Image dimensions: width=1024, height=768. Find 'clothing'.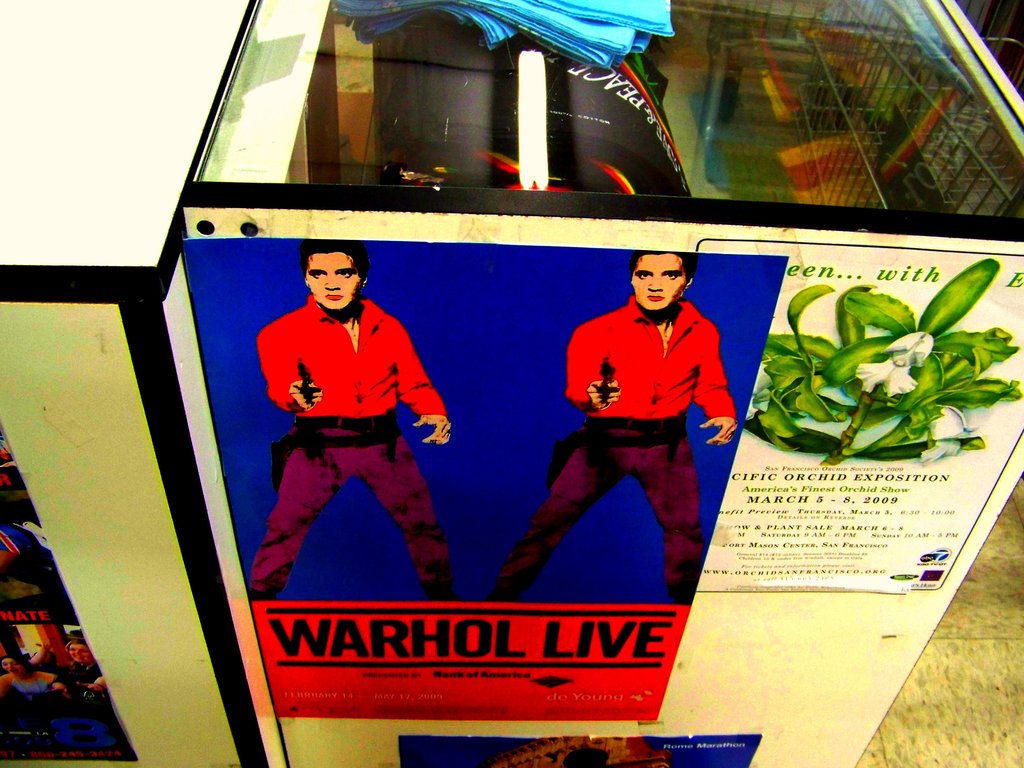
select_region(472, 292, 743, 607).
